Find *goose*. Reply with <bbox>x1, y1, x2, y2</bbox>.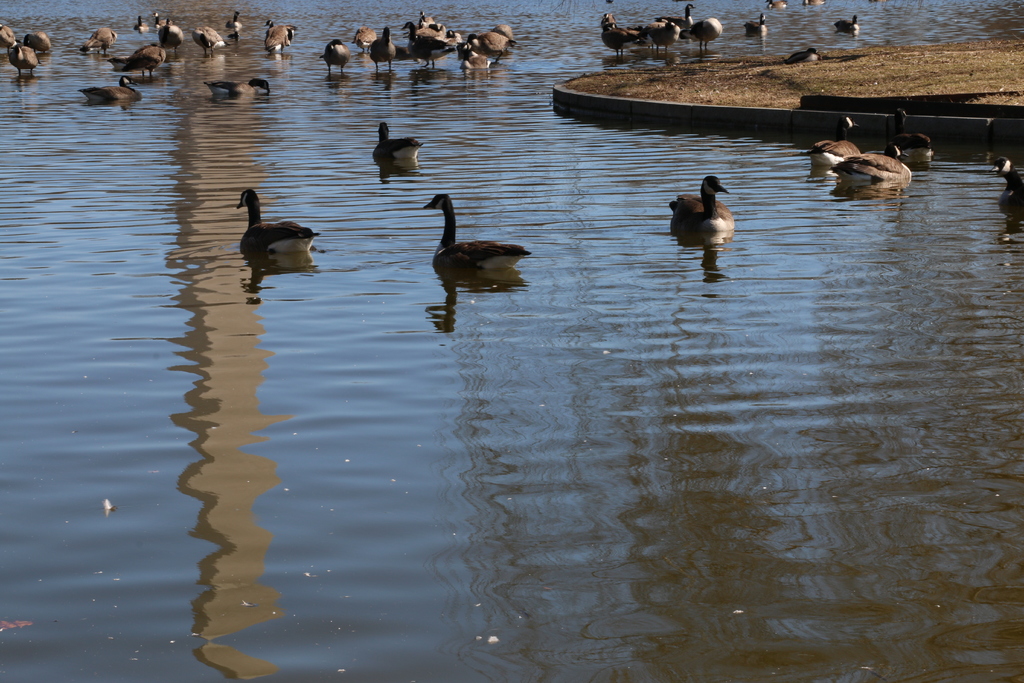
<bbox>415, 194, 523, 272</bbox>.
